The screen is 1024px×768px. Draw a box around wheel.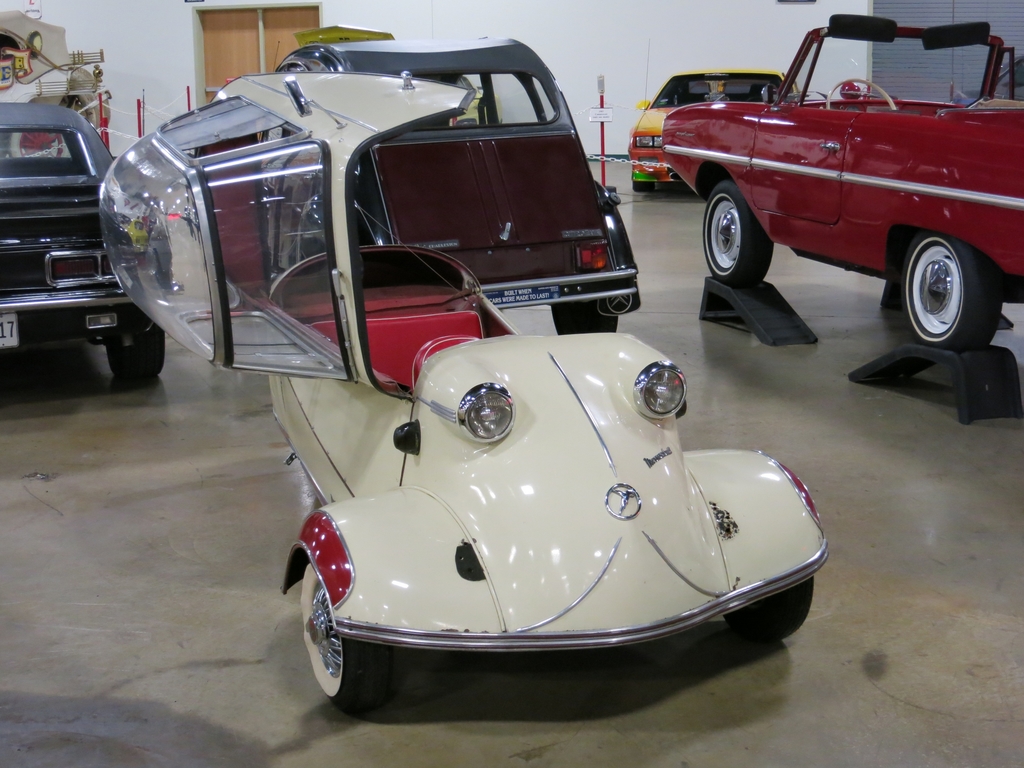
(x1=631, y1=182, x2=657, y2=195).
